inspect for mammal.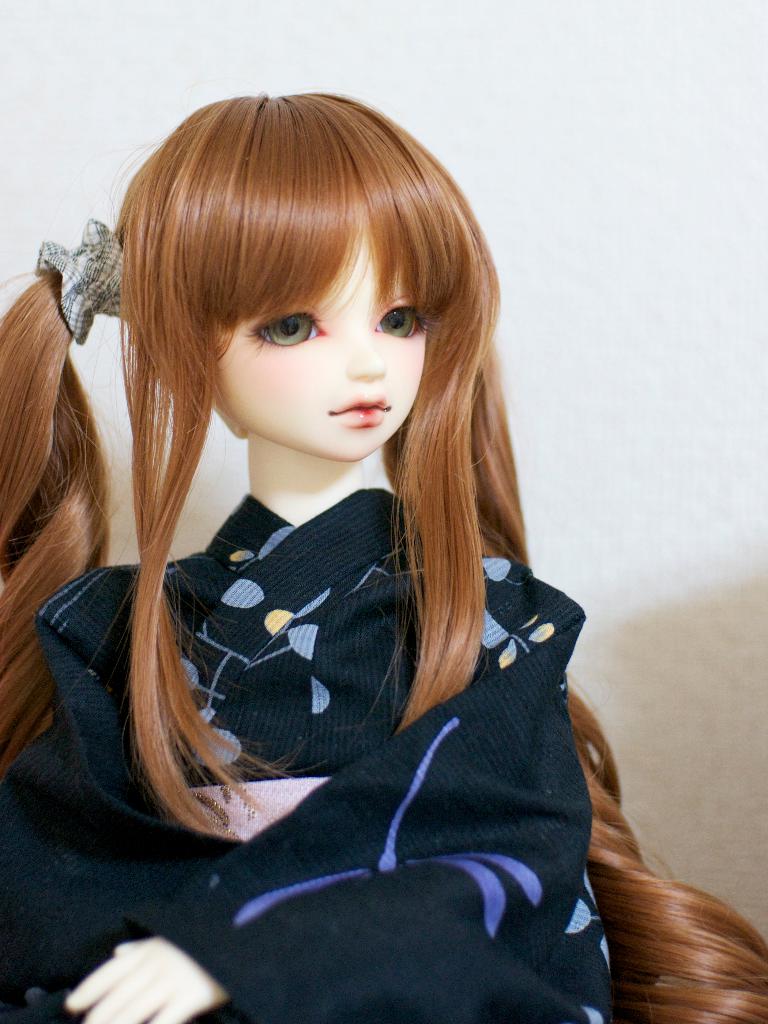
Inspection: <bbox>11, 89, 642, 974</bbox>.
